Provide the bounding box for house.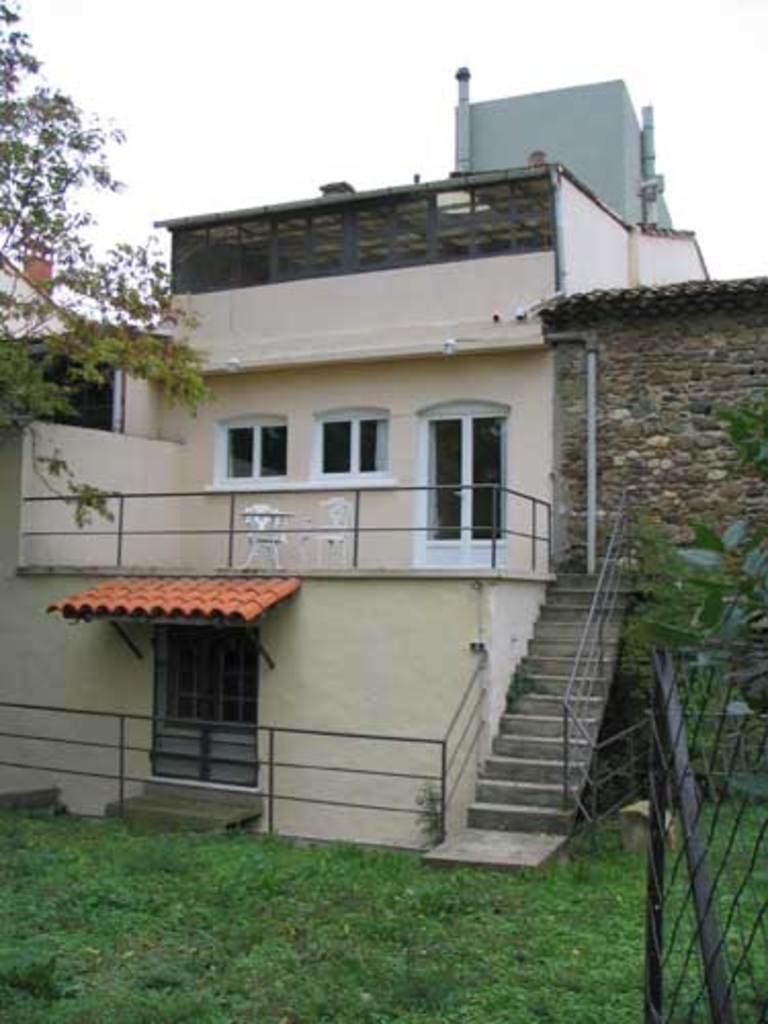
box=[0, 57, 766, 852].
